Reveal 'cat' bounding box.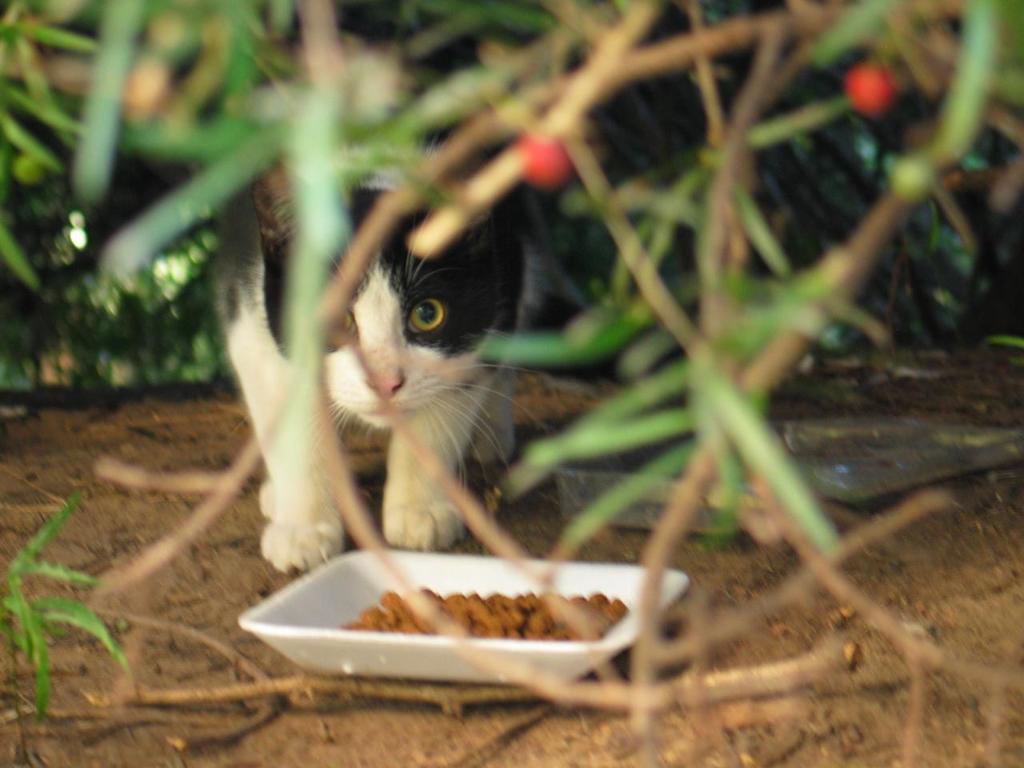
Revealed: [230, 95, 603, 575].
